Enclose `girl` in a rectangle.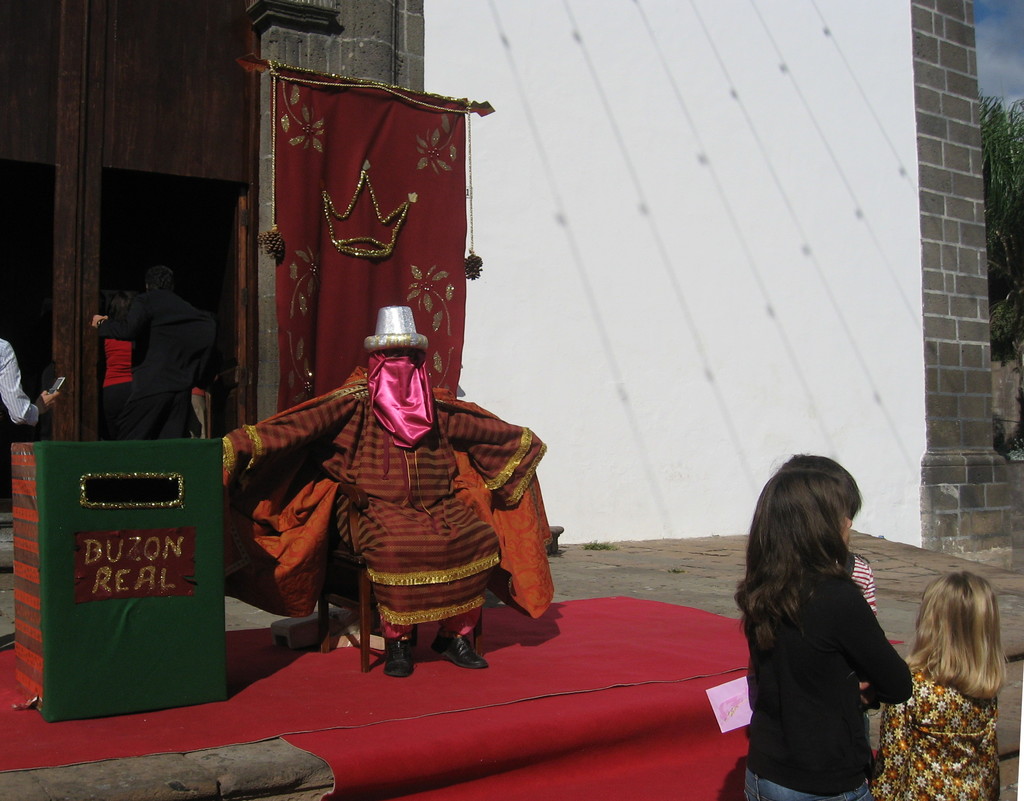
(746, 460, 915, 800).
